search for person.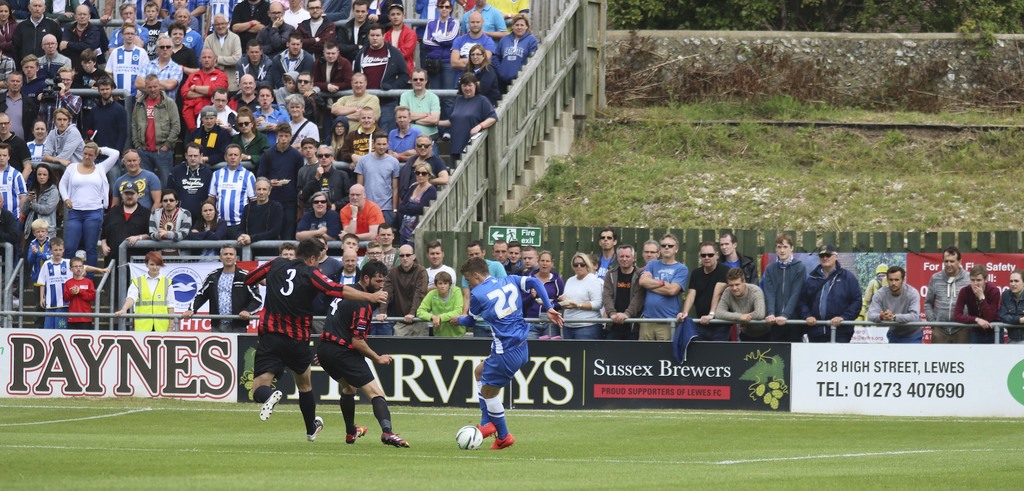
Found at bbox=(713, 269, 767, 341).
